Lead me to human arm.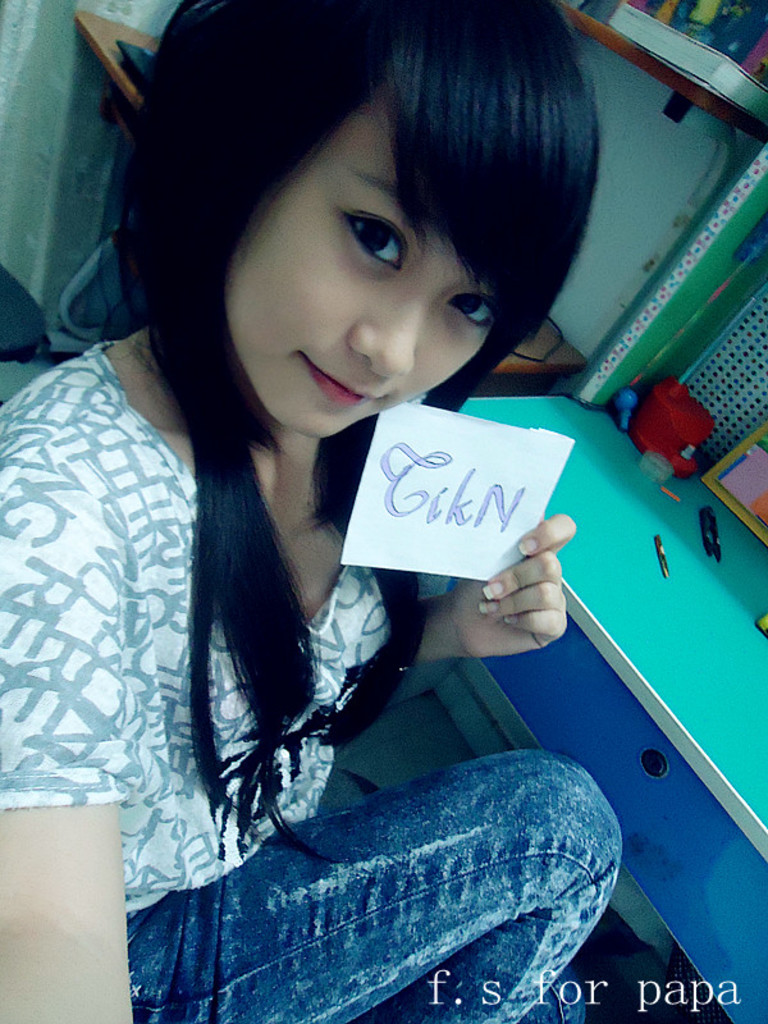
Lead to BBox(0, 467, 133, 1023).
